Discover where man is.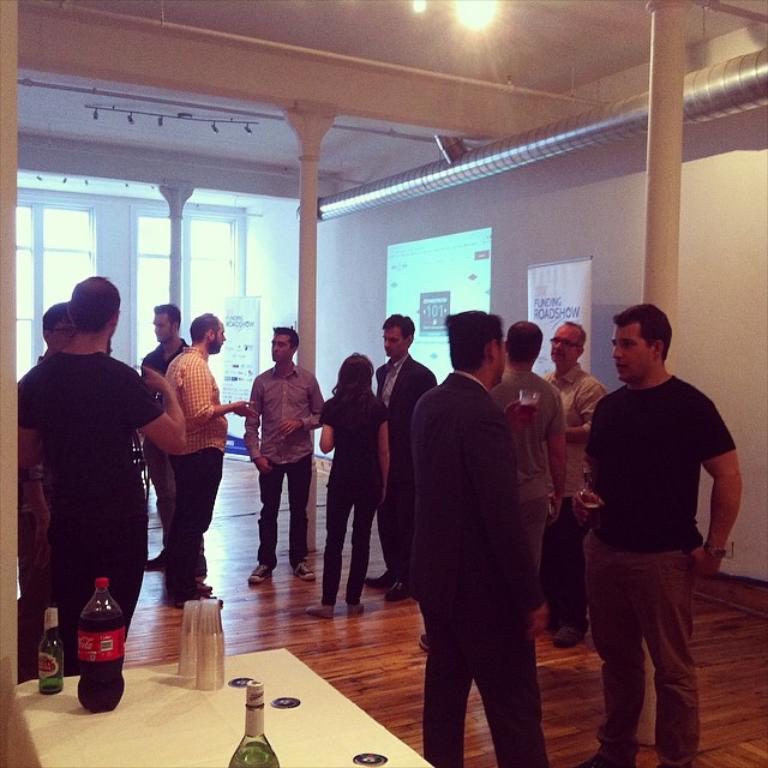
Discovered at x1=548, y1=323, x2=604, y2=650.
